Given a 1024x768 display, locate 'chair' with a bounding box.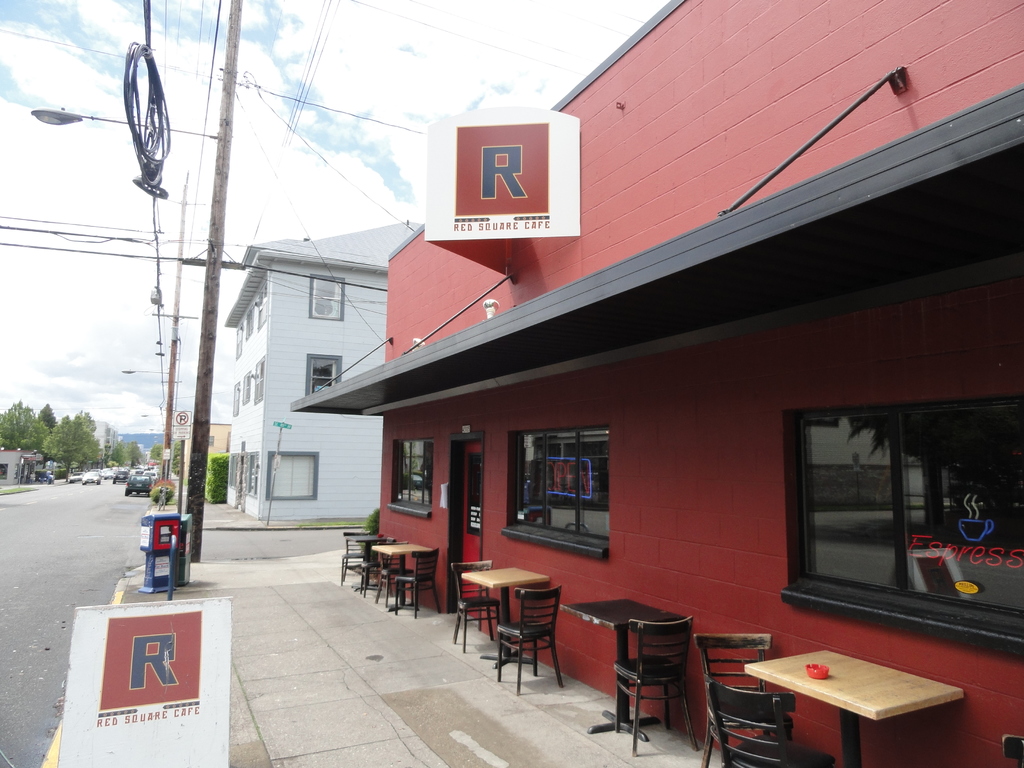
Located: <bbox>450, 562, 501, 650</bbox>.
